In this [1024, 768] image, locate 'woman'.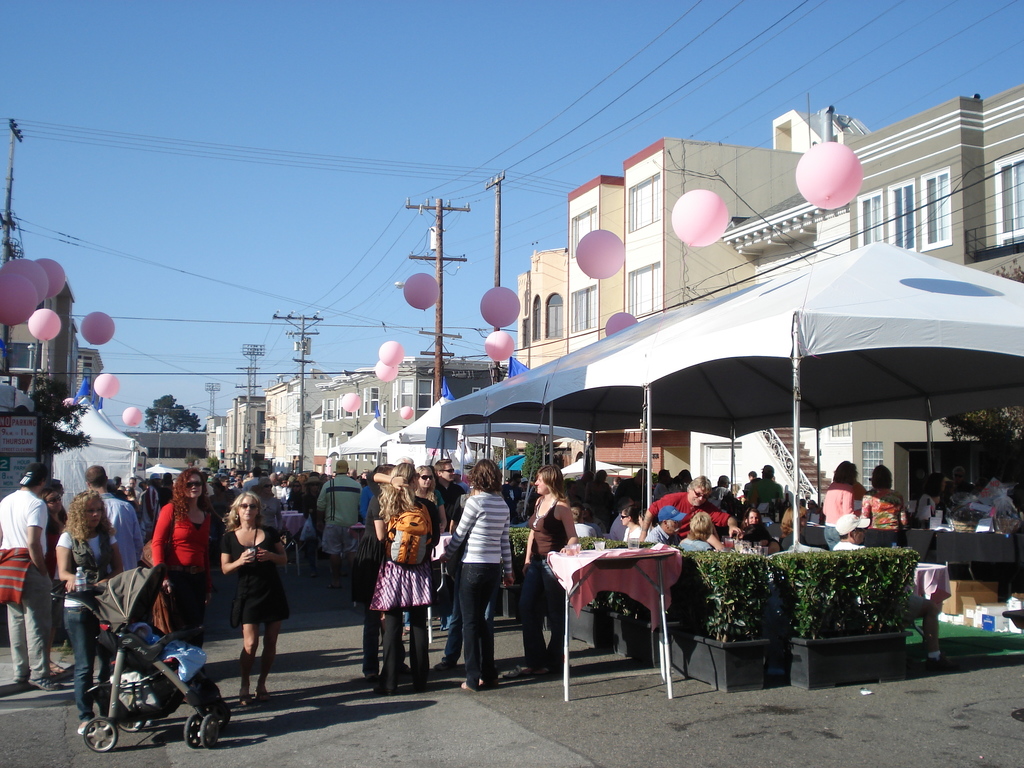
Bounding box: crop(444, 459, 513, 691).
